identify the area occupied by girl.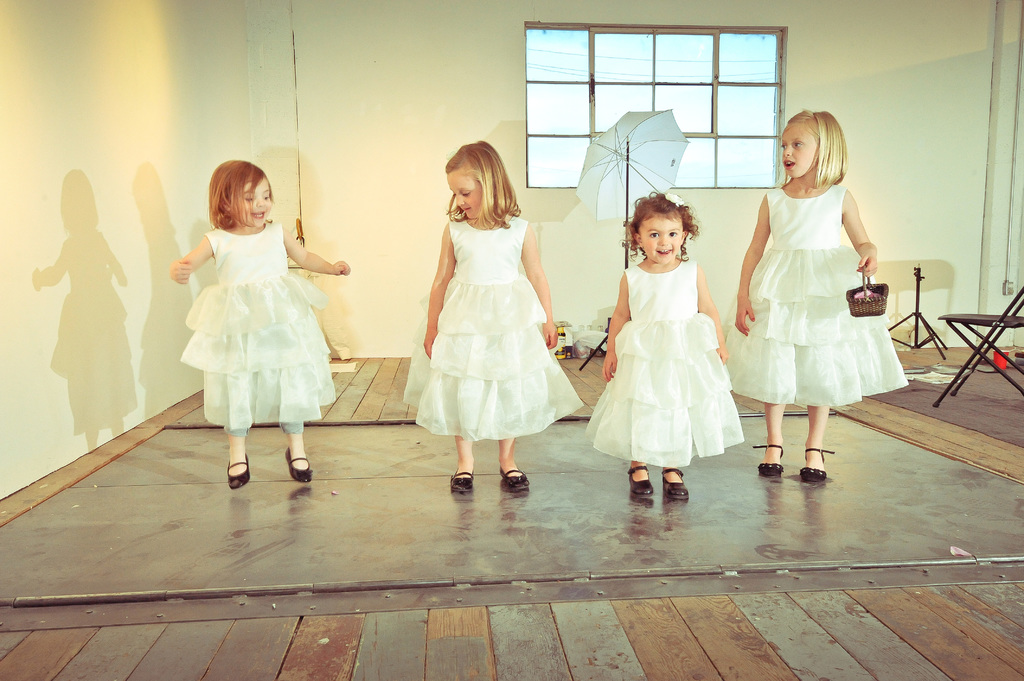
Area: (x1=404, y1=140, x2=582, y2=495).
